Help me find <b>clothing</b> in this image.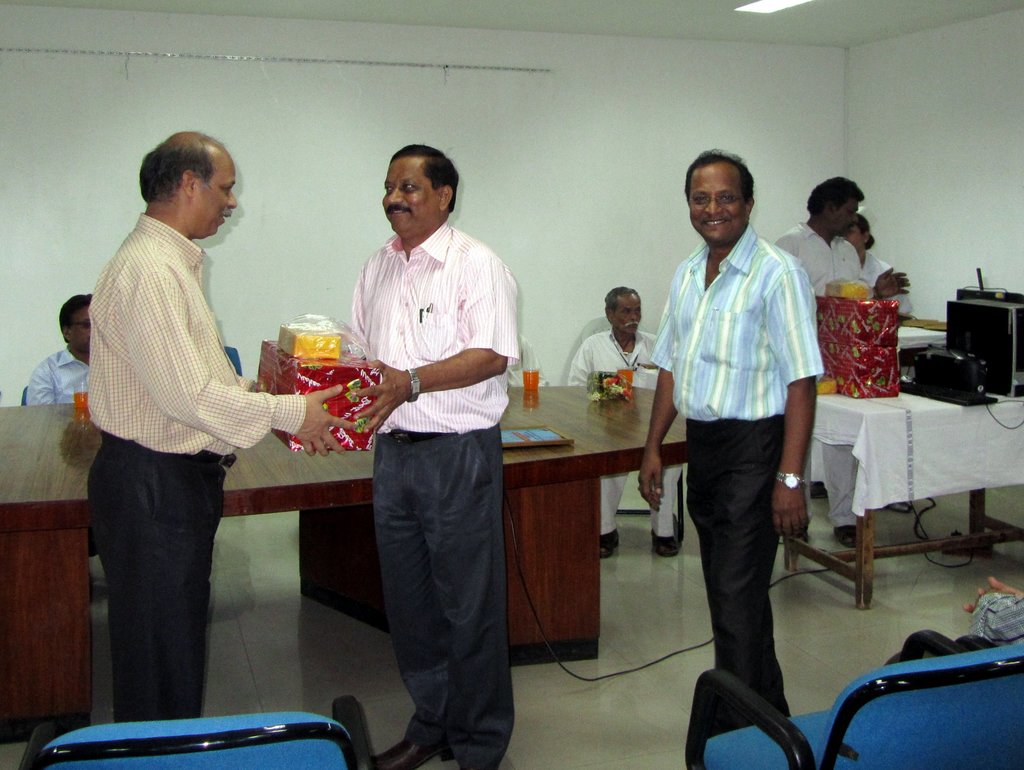
Found it: (left=564, top=327, right=678, bottom=537).
